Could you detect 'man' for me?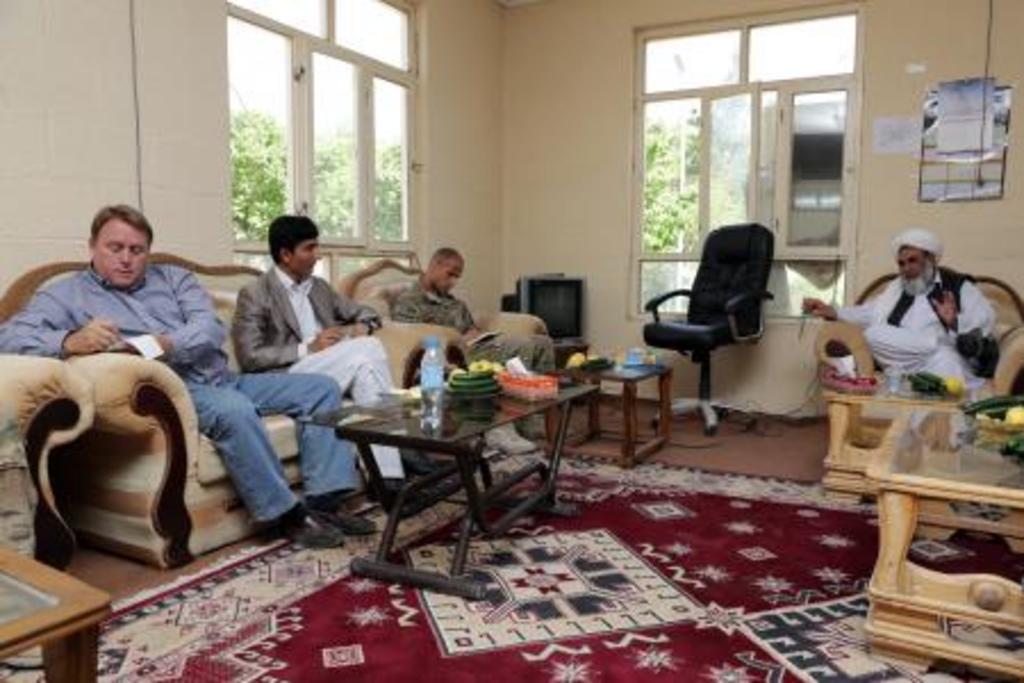
Detection result: x1=0 y1=200 x2=380 y2=546.
